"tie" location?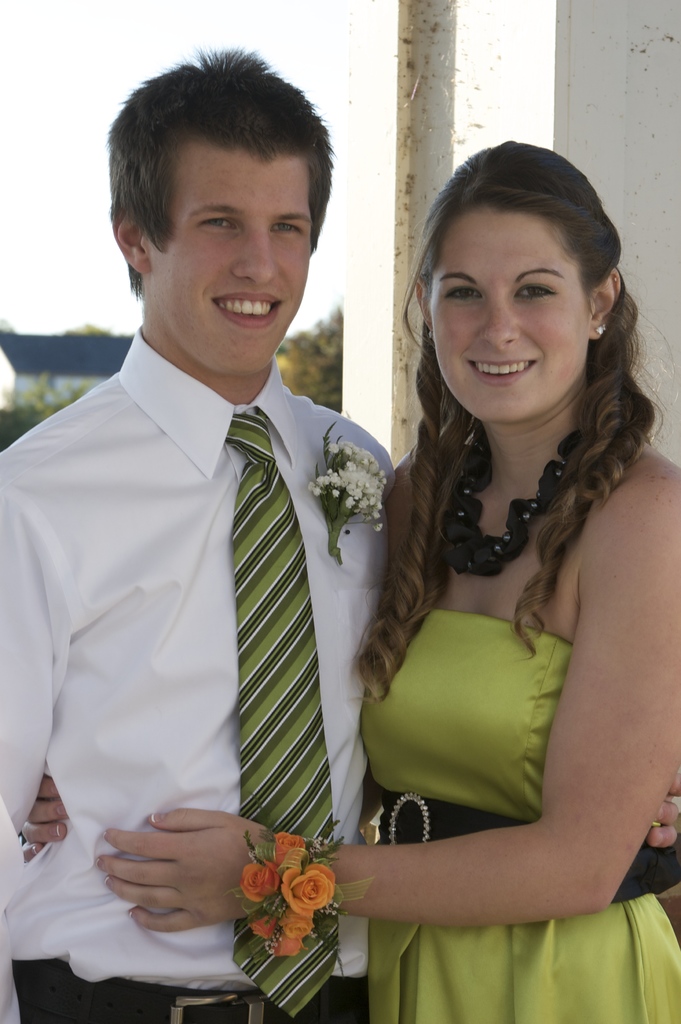
{"left": 227, "top": 403, "right": 341, "bottom": 1019}
